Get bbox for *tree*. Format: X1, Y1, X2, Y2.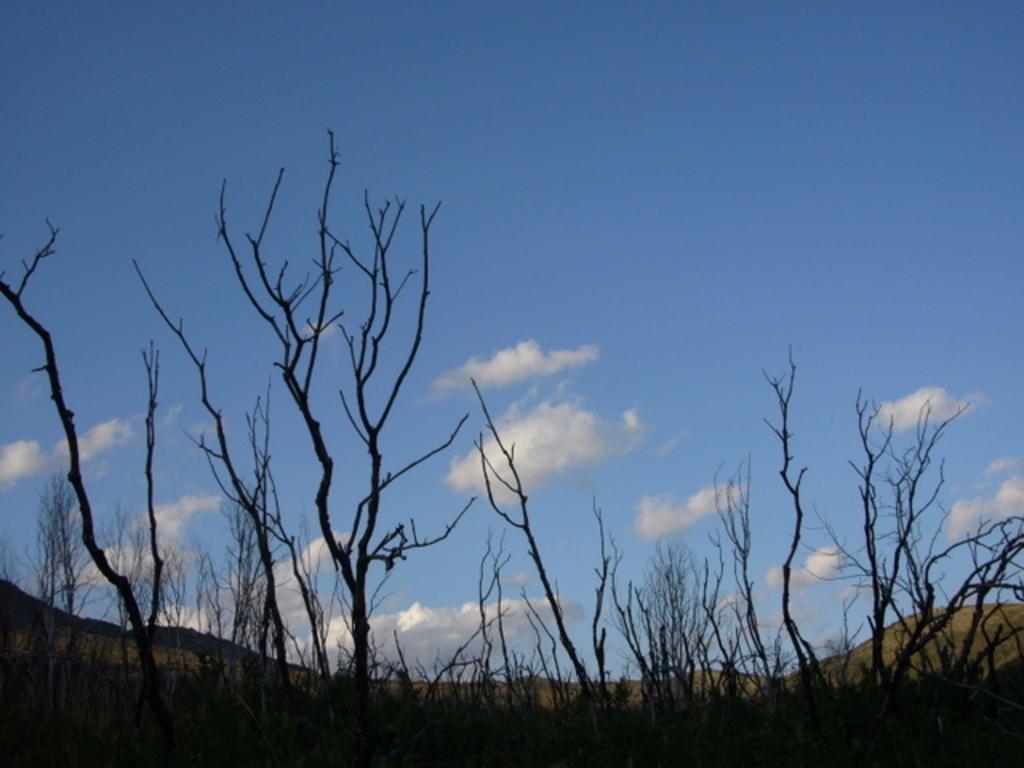
643, 326, 866, 747.
